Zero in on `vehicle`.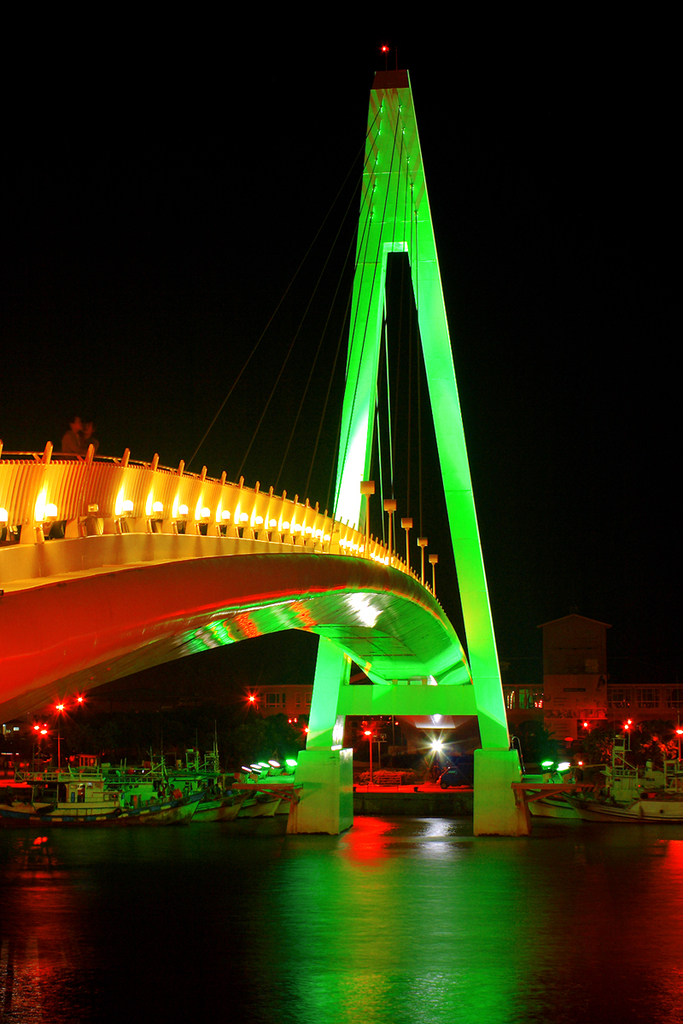
Zeroed in: (516,786,682,822).
